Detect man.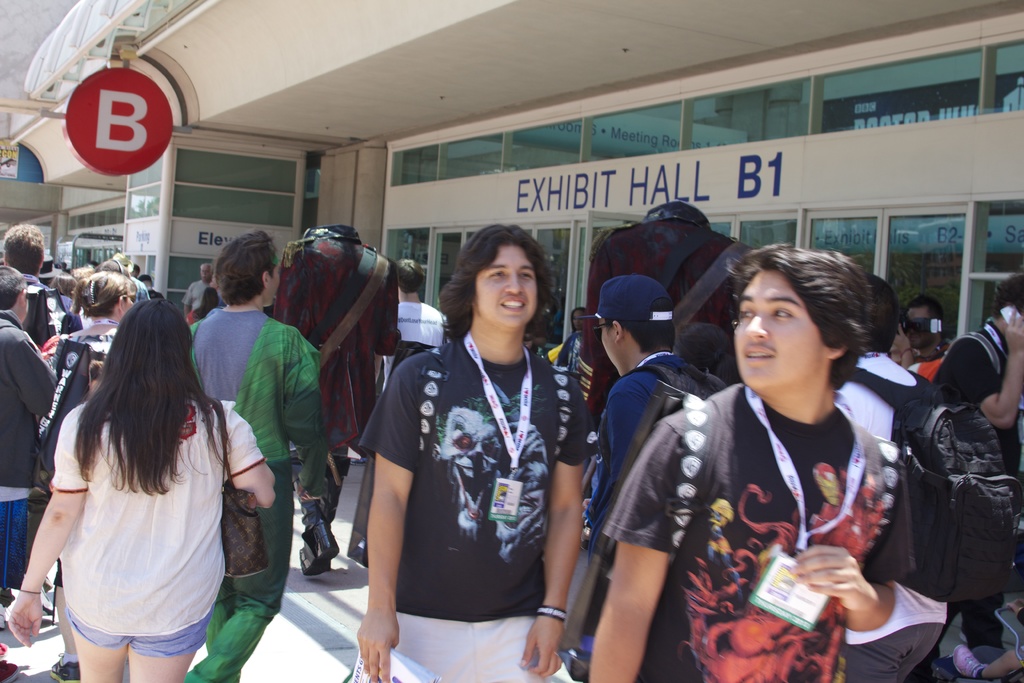
Detected at [x1=3, y1=224, x2=74, y2=314].
